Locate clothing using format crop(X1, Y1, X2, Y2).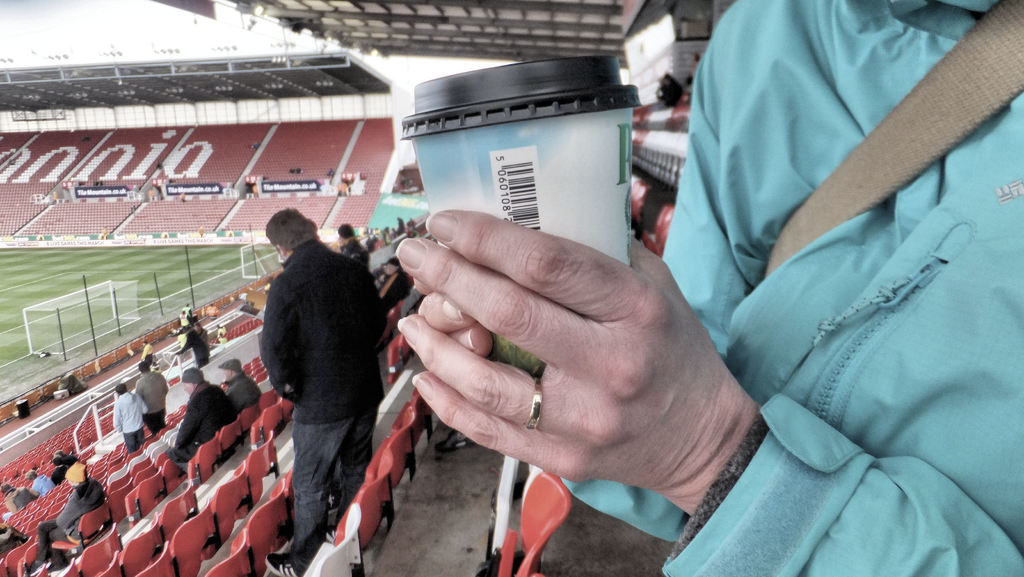
crop(182, 330, 209, 363).
